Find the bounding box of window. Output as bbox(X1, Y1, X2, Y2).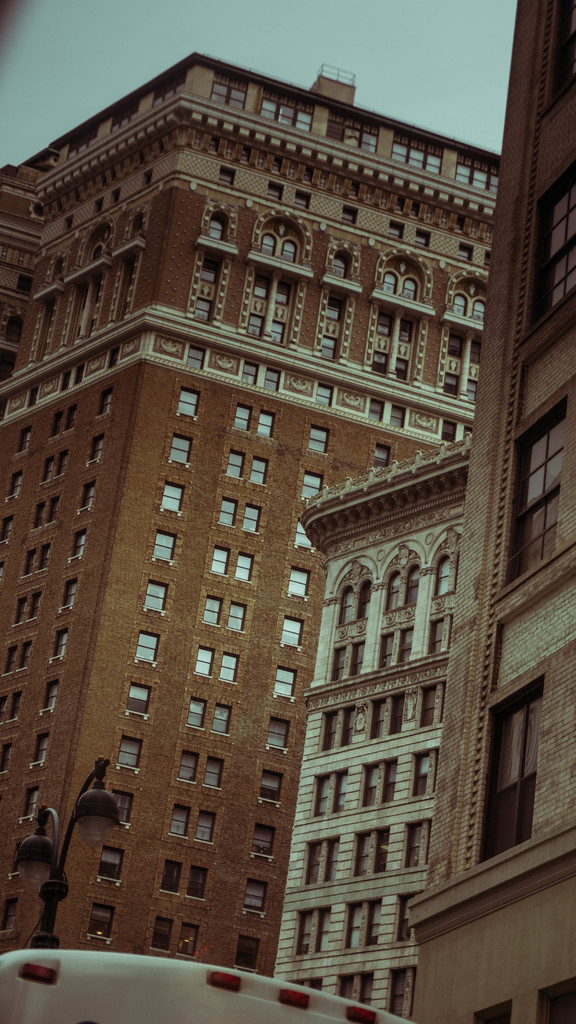
bbox(452, 287, 487, 330).
